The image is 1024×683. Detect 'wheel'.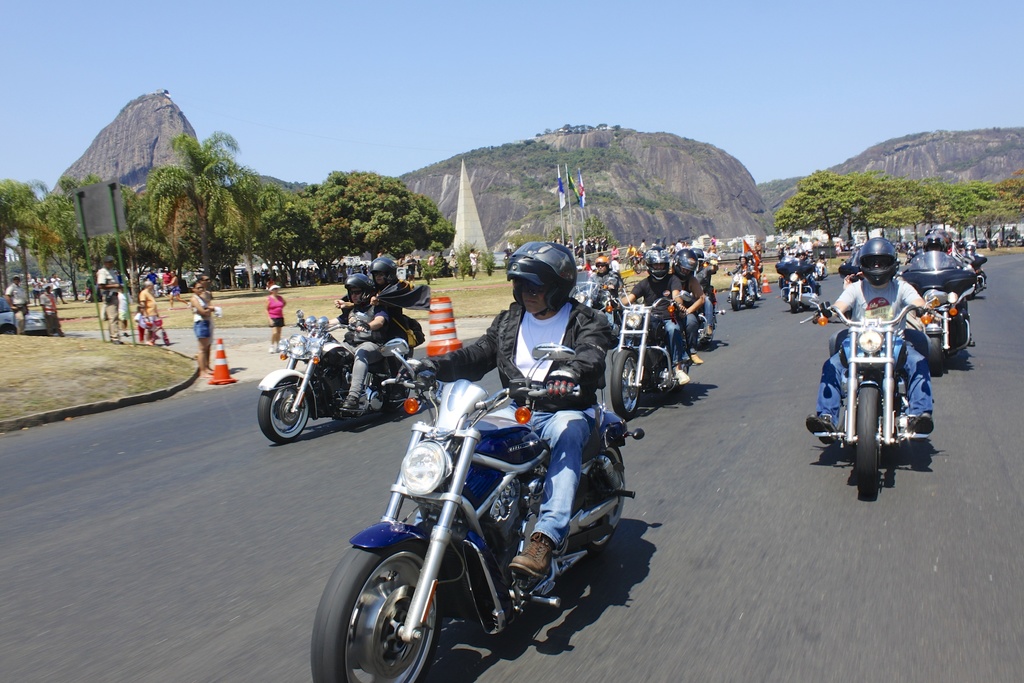
Detection: x1=787, y1=288, x2=799, y2=313.
